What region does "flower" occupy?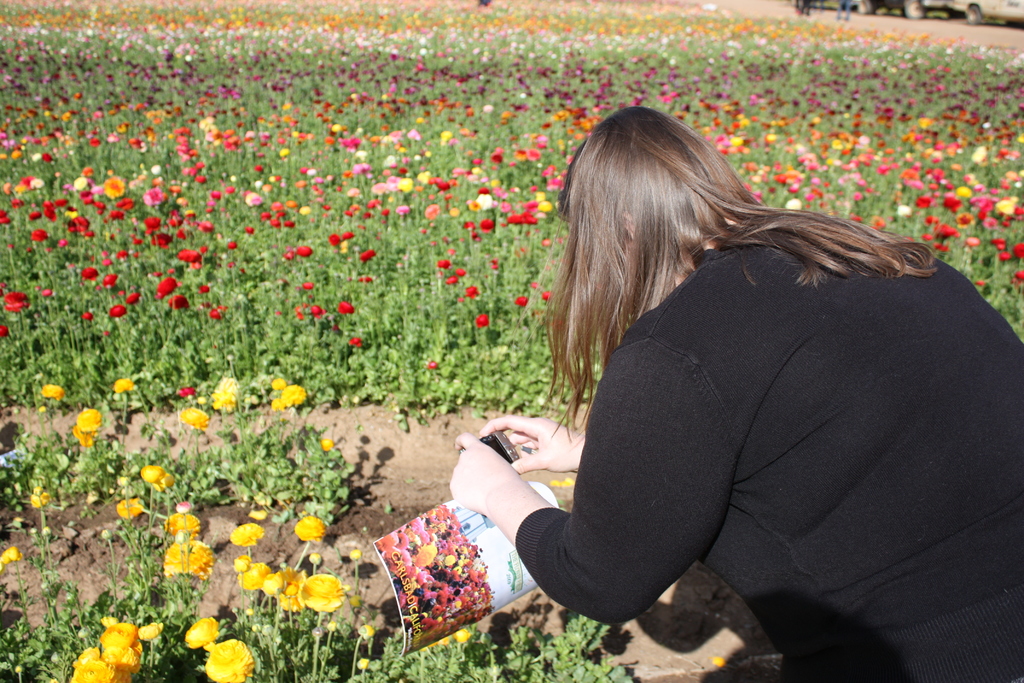
detection(318, 438, 335, 450).
